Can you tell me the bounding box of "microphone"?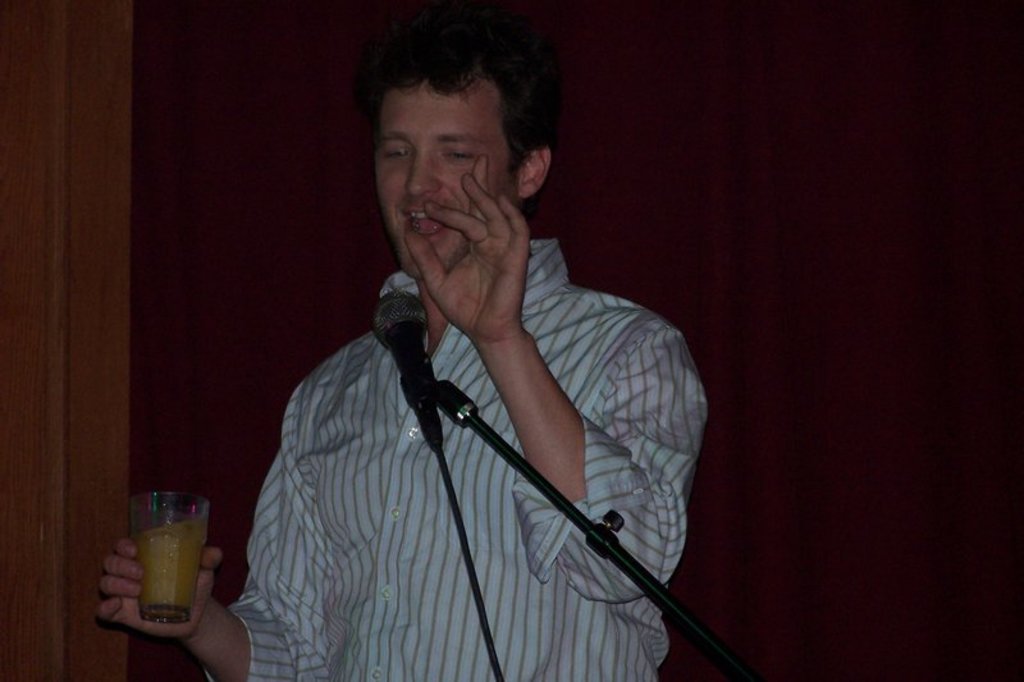
[371, 287, 434, 412].
